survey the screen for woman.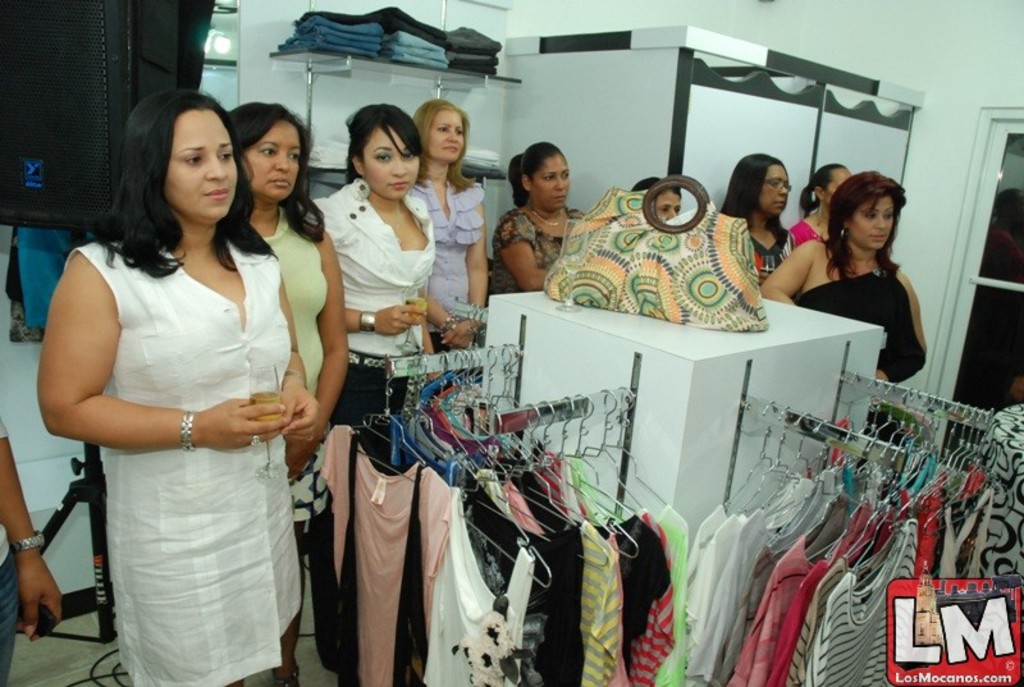
Survey found: {"left": 308, "top": 101, "right": 440, "bottom": 472}.
